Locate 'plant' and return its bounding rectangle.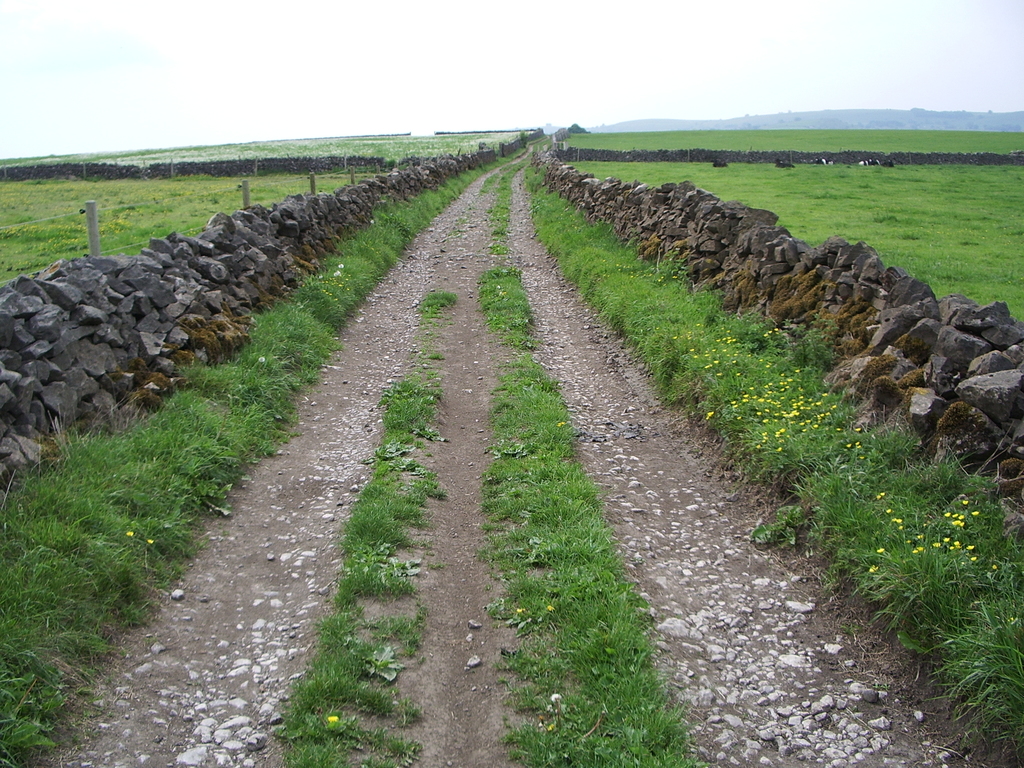
{"x1": 427, "y1": 476, "x2": 443, "y2": 503}.
